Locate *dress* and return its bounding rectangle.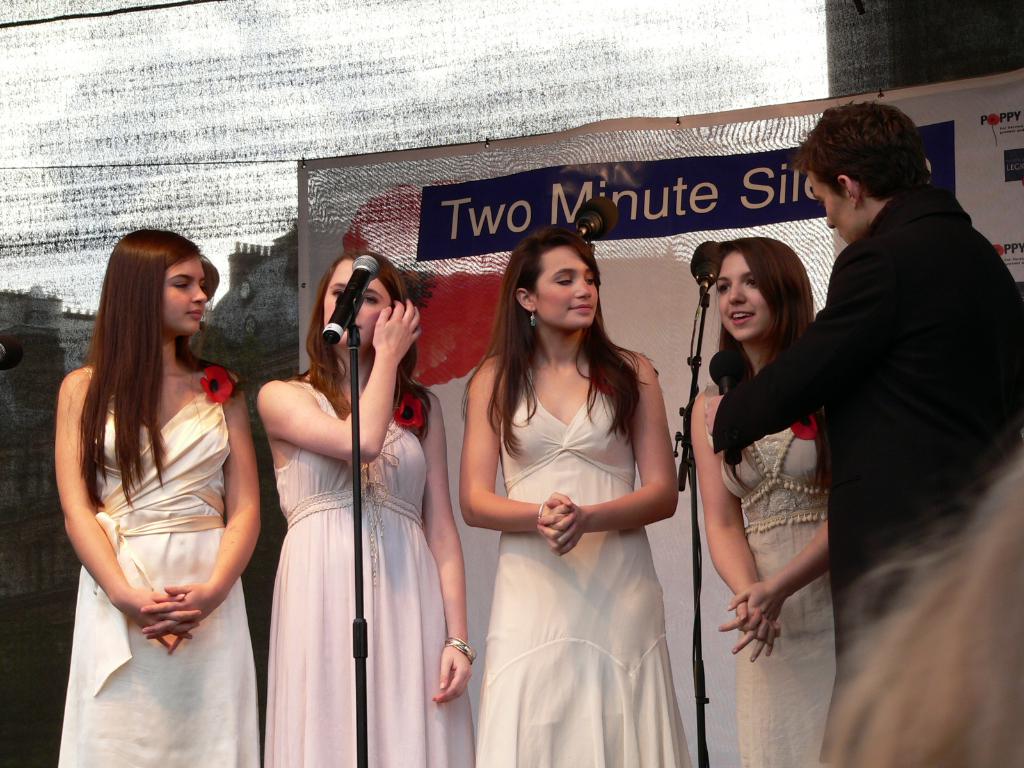
crop(717, 422, 839, 767).
